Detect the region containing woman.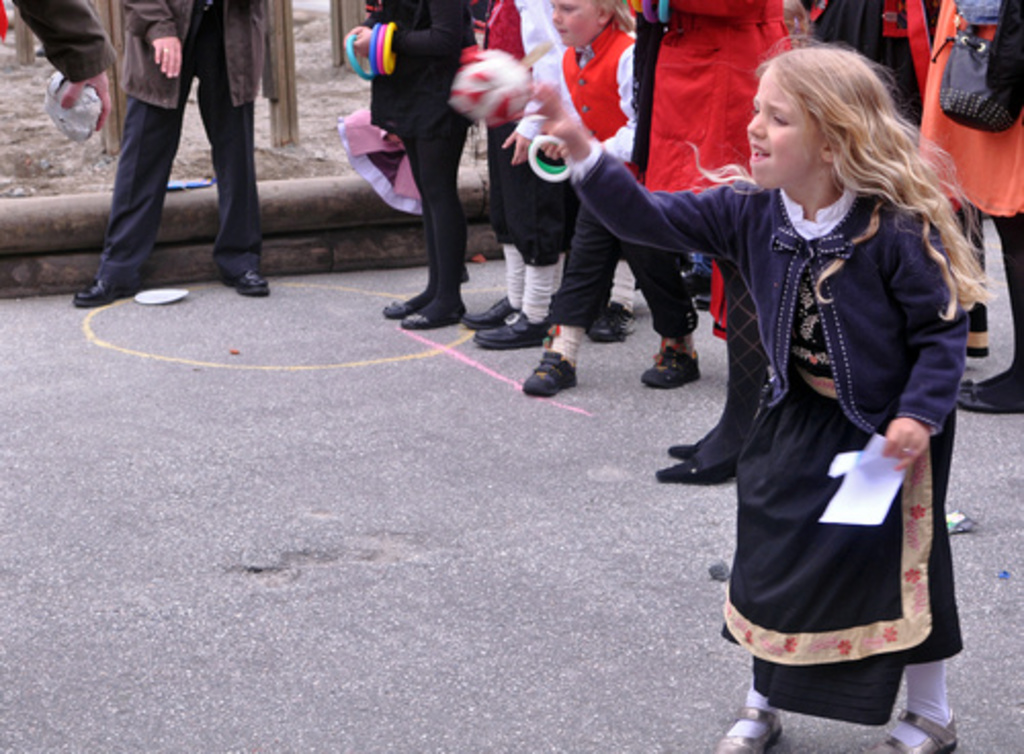
select_region(350, 2, 516, 348).
